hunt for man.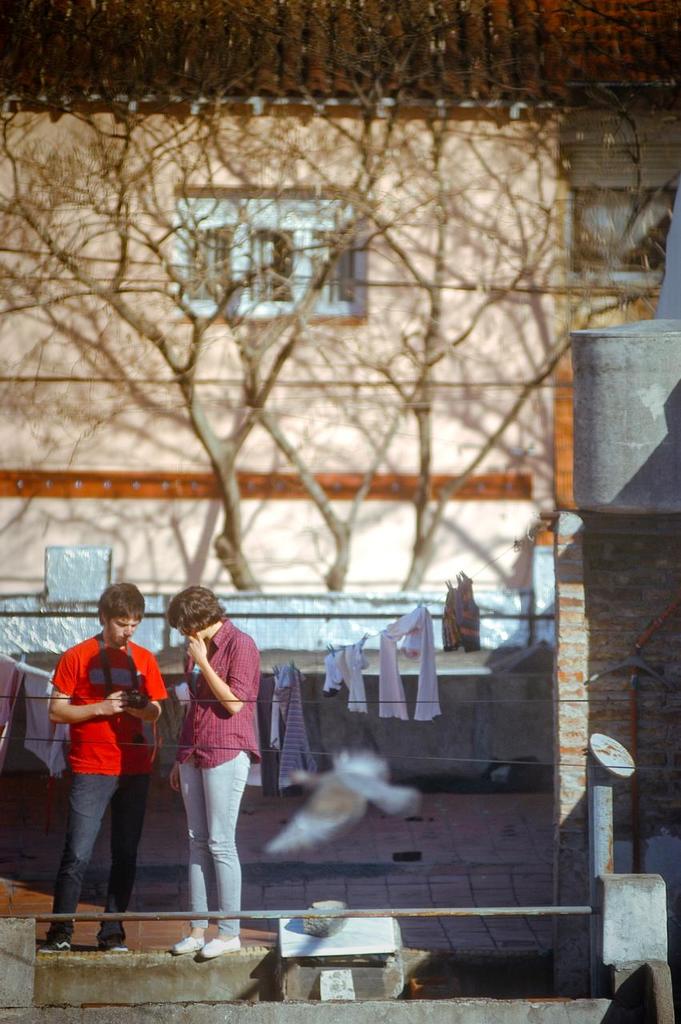
Hunted down at detection(45, 578, 165, 952).
